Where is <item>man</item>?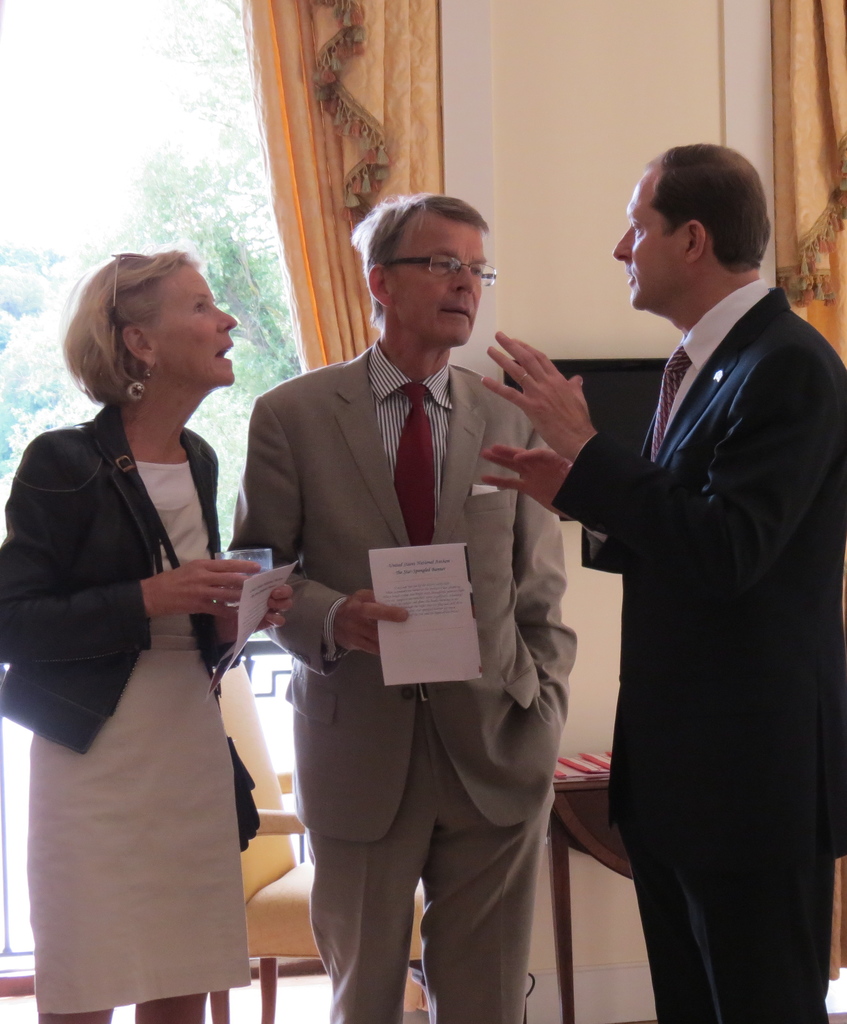
479/140/846/1023.
